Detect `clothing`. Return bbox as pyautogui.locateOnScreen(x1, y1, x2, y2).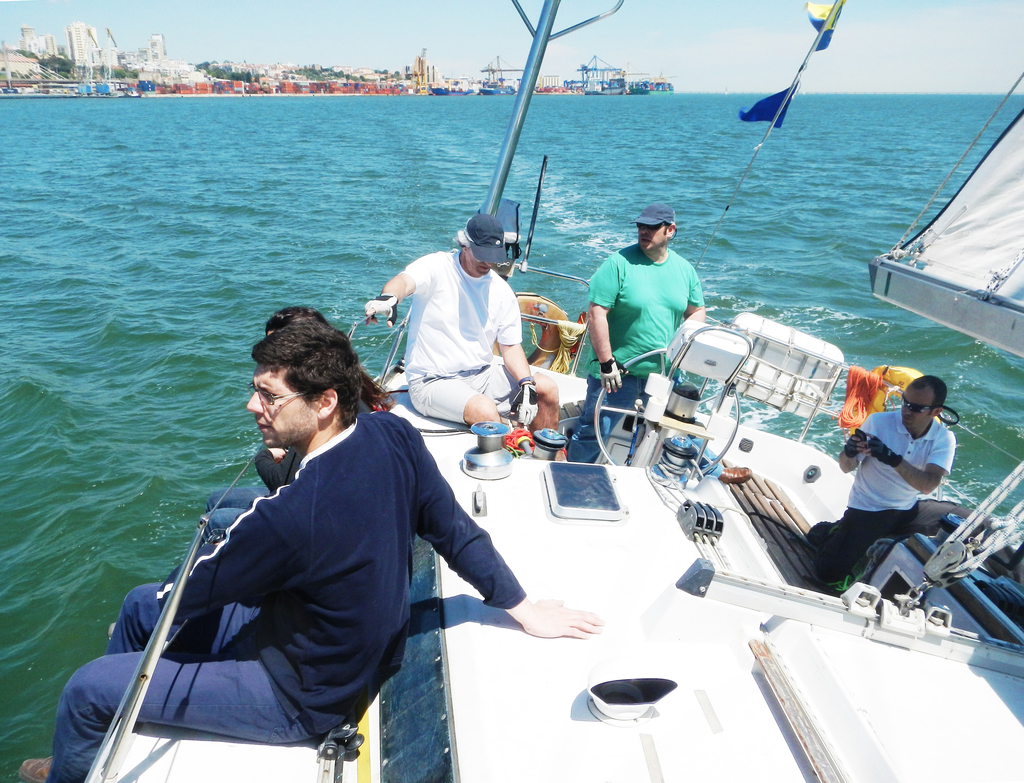
pyautogui.locateOnScreen(813, 492, 957, 571).
